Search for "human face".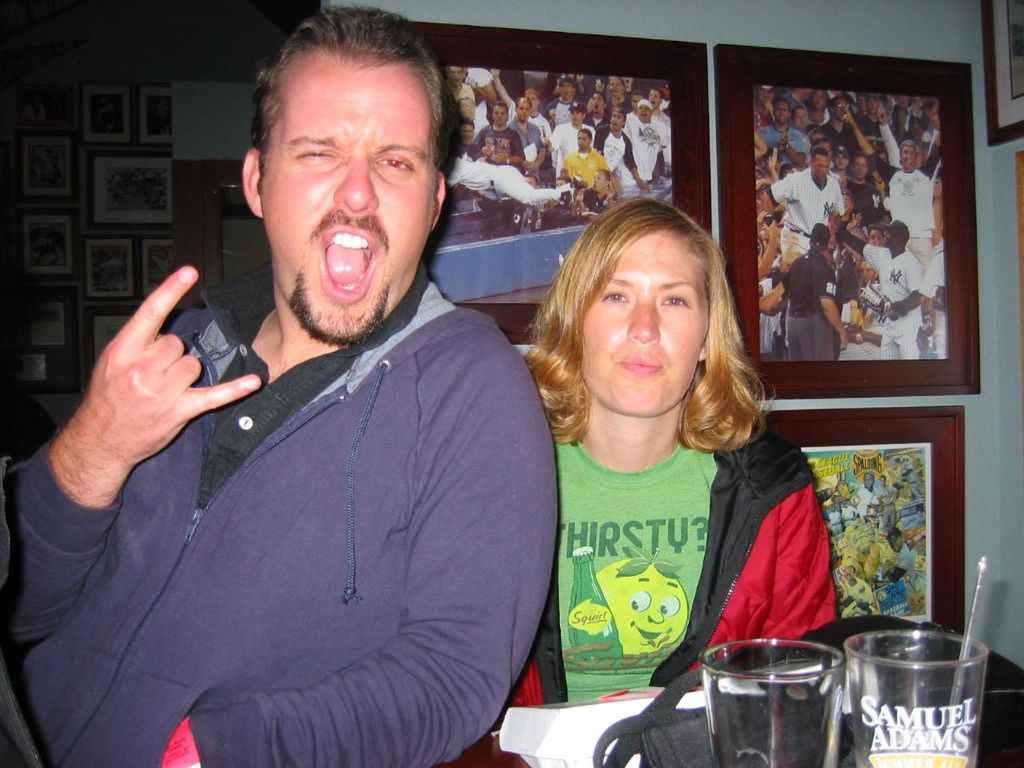
Found at <bbox>816, 154, 828, 182</bbox>.
